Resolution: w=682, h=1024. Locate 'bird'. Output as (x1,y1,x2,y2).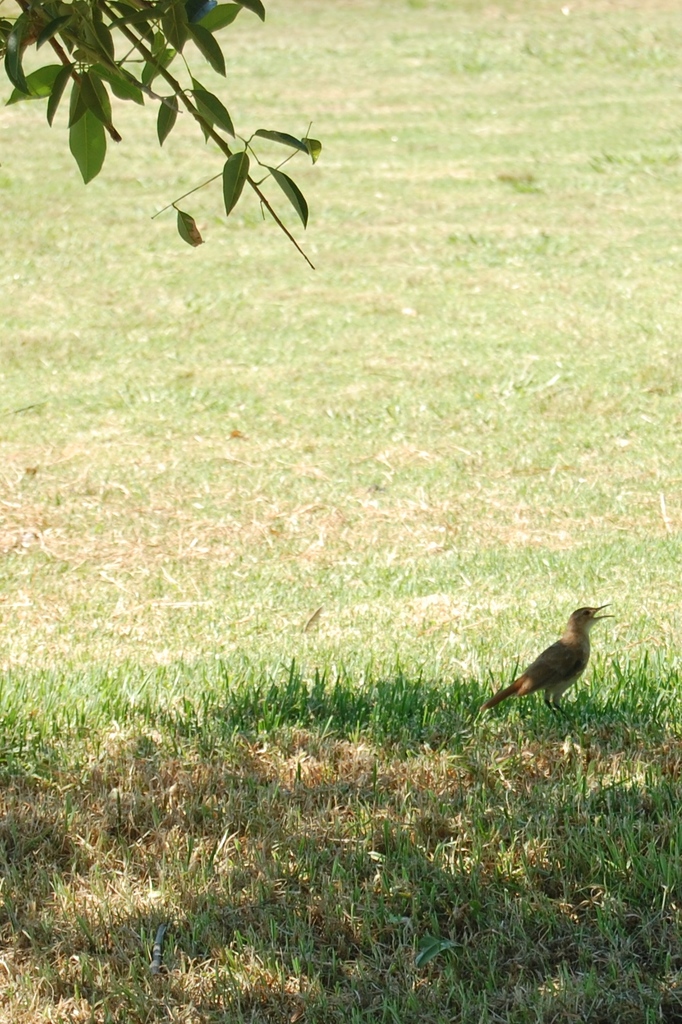
(484,602,627,733).
